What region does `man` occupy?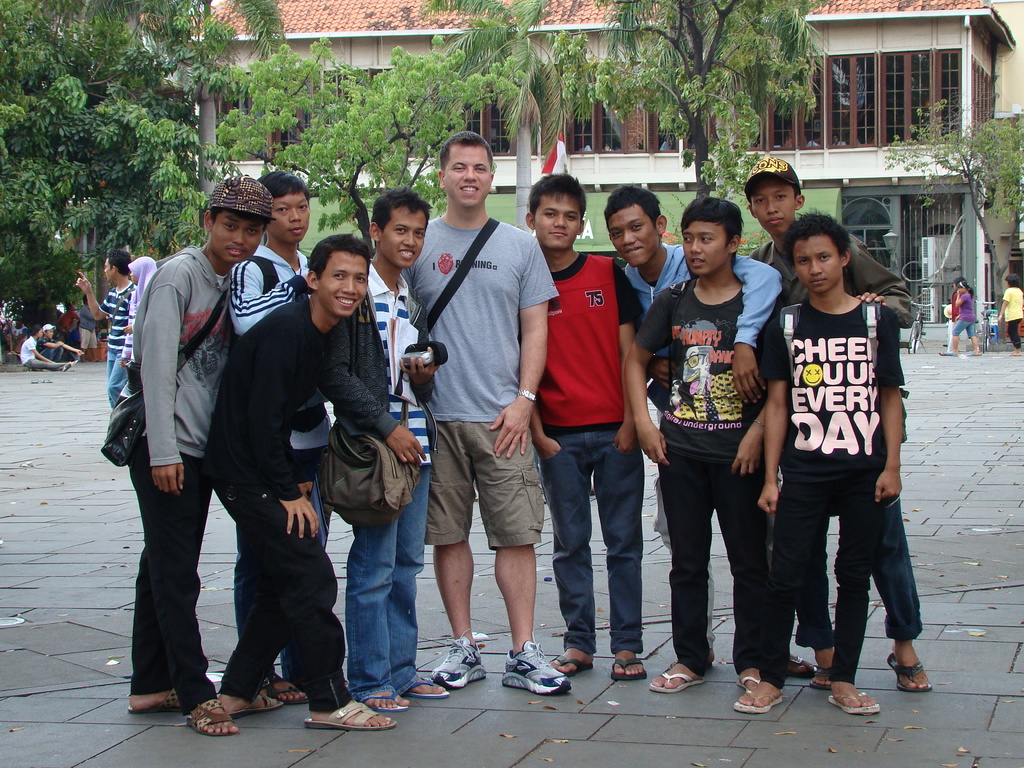
603, 184, 783, 664.
